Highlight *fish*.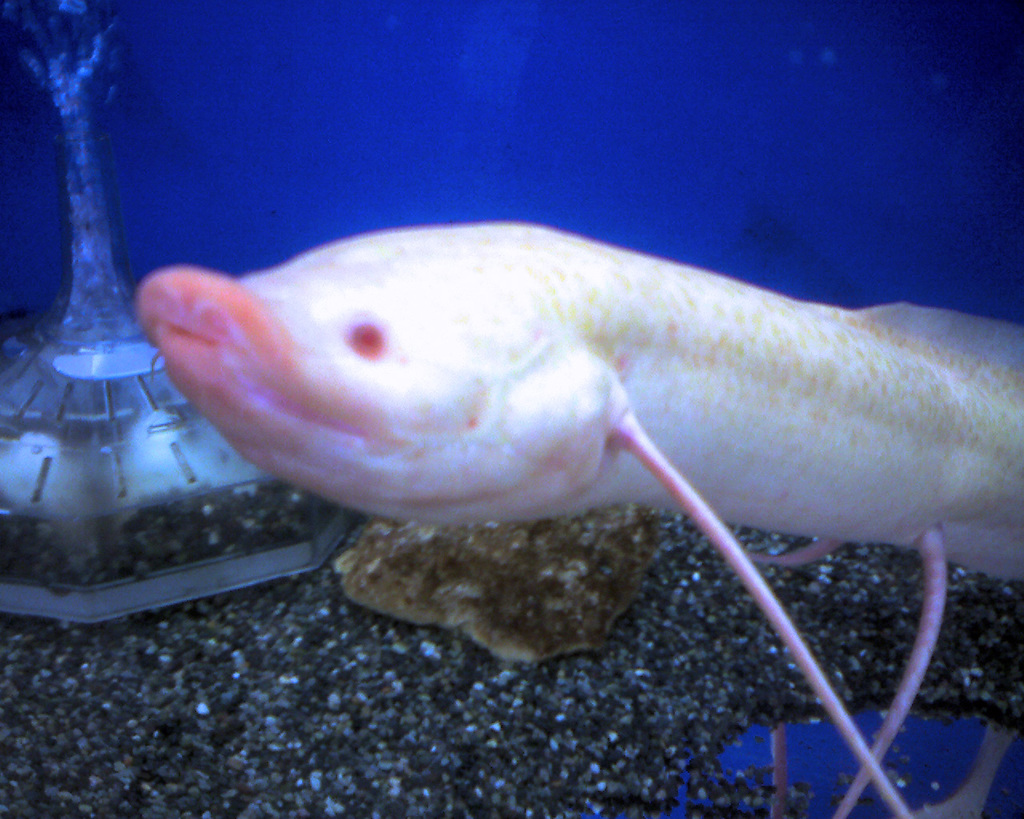
Highlighted region: BBox(129, 226, 1023, 818).
